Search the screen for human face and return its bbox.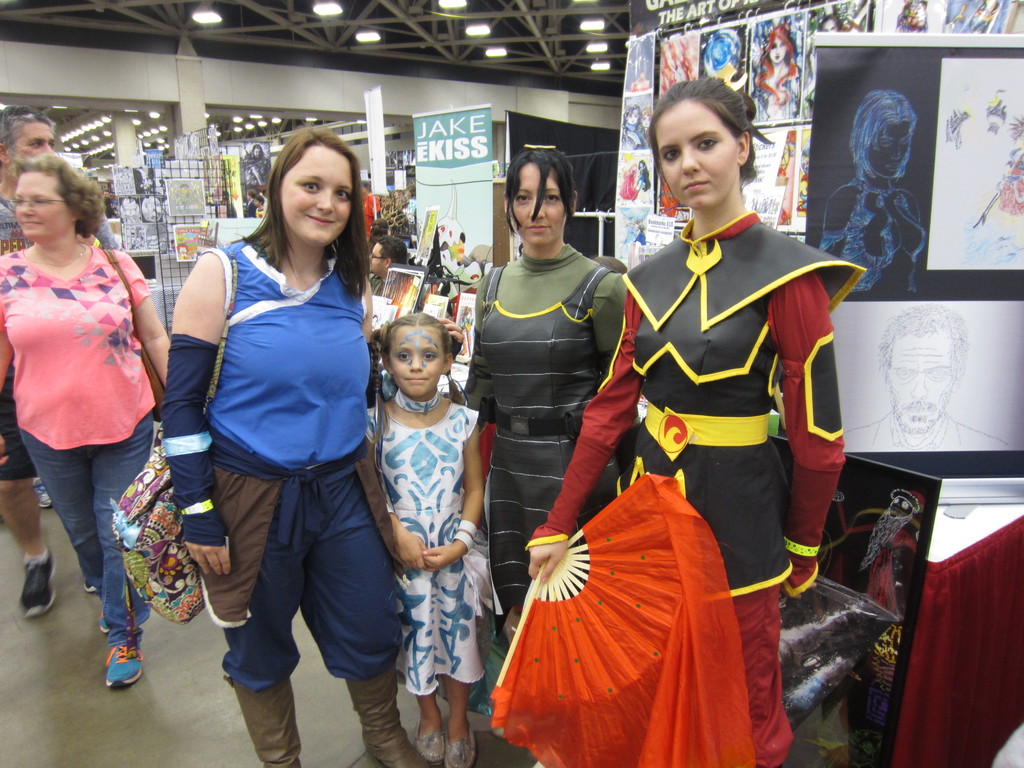
Found: rect(890, 495, 915, 515).
